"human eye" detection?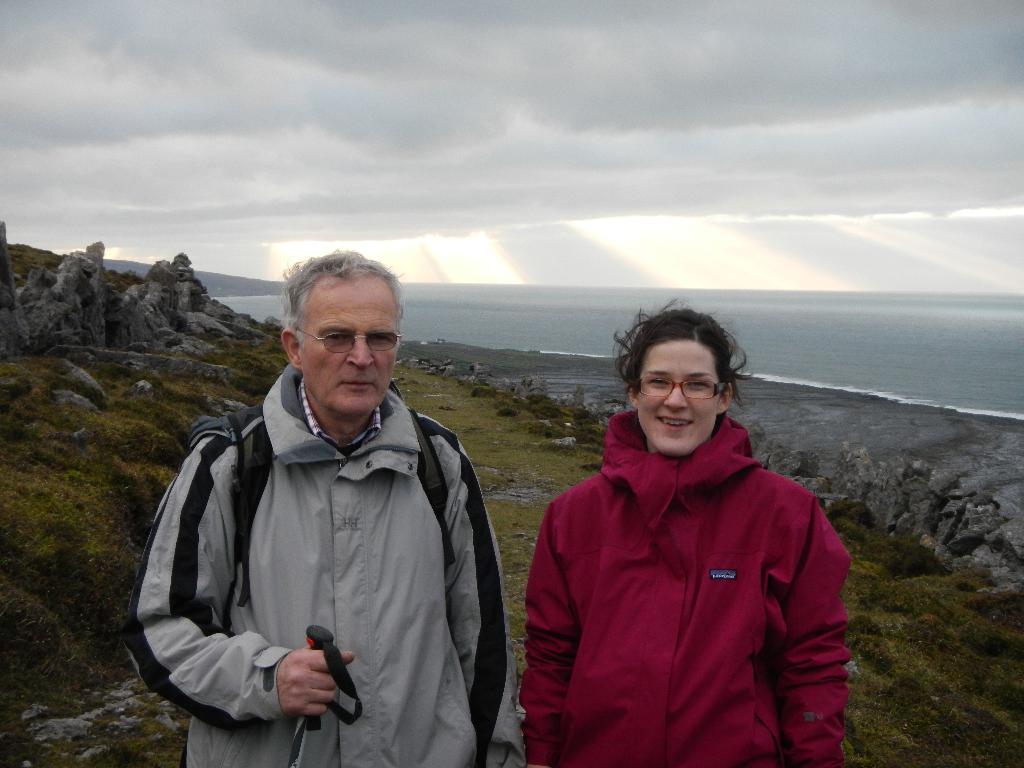
[left=369, top=334, right=392, bottom=344]
